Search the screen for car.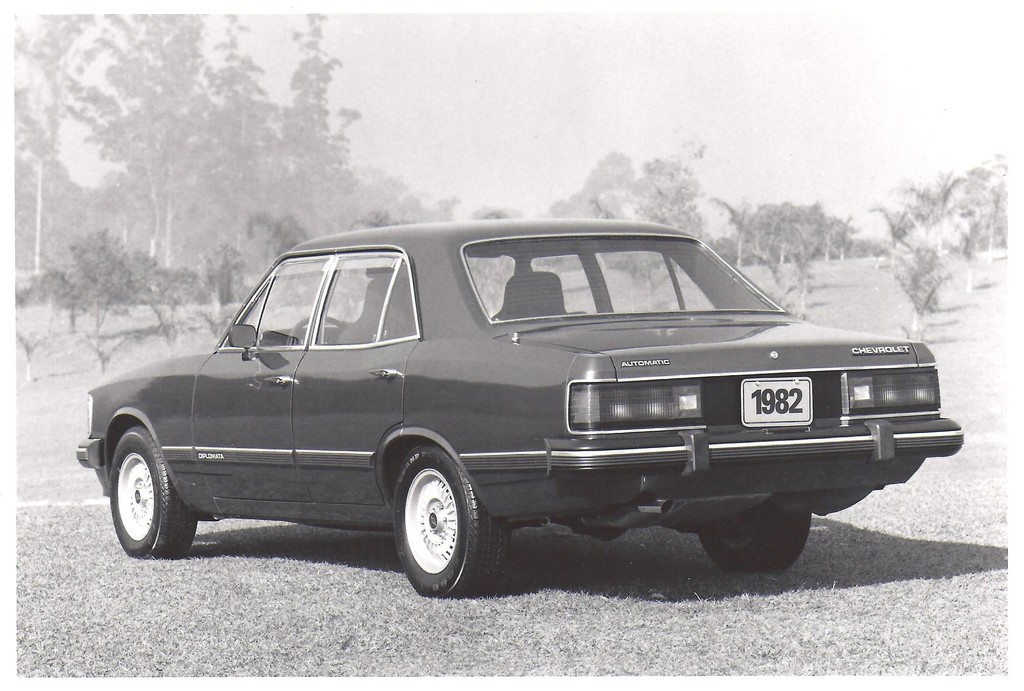
Found at (49,217,934,596).
